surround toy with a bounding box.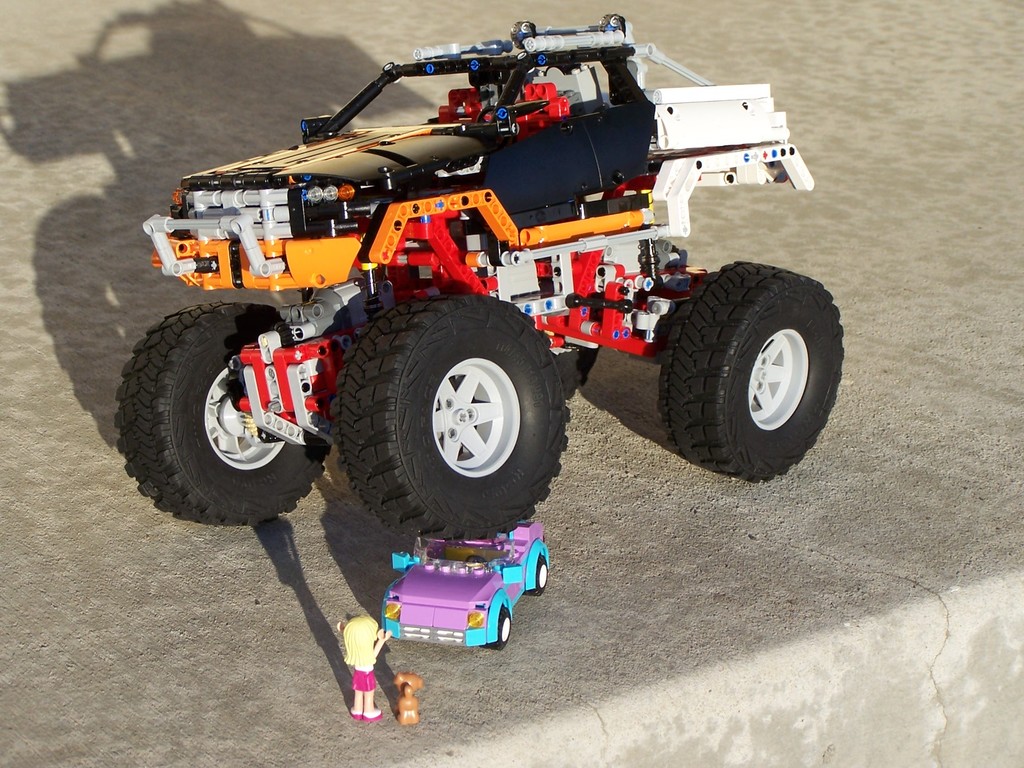
(377,512,550,653).
